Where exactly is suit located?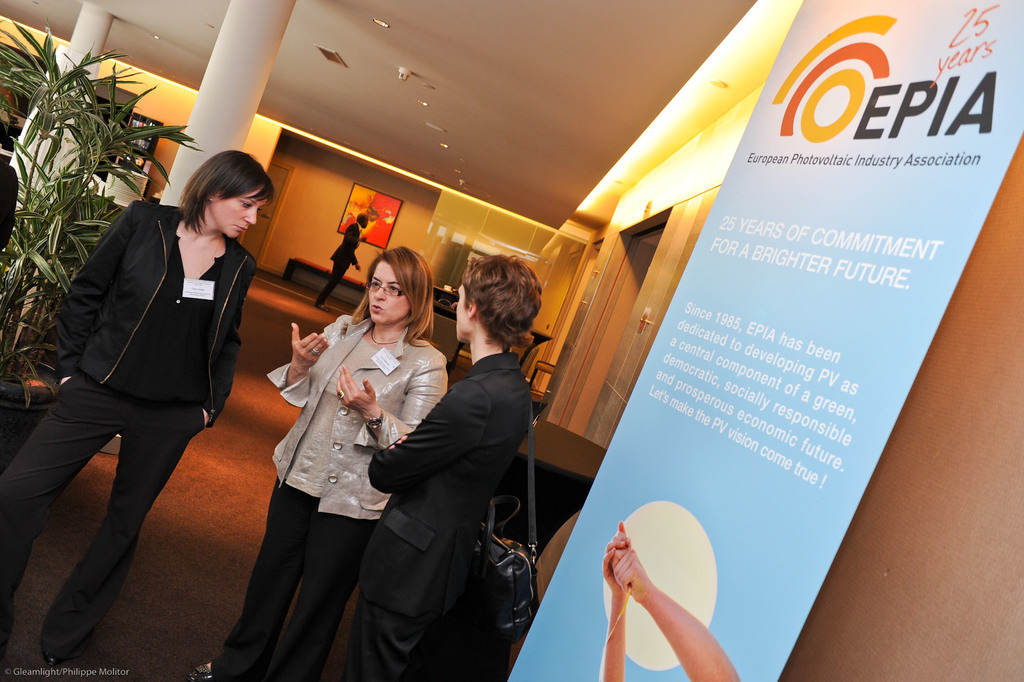
Its bounding box is rect(341, 287, 550, 666).
